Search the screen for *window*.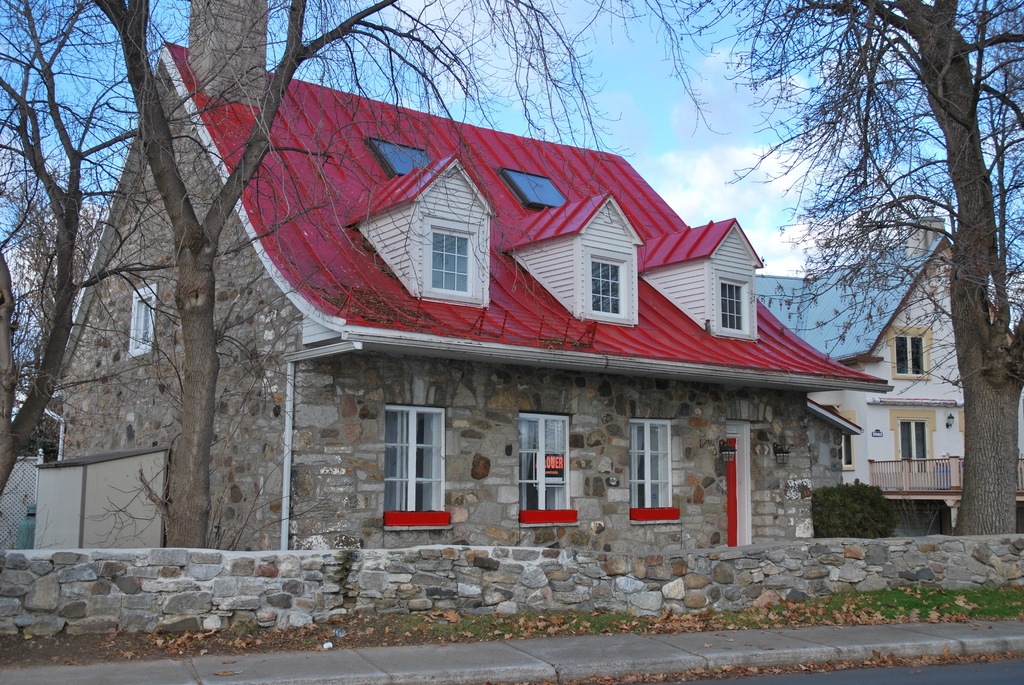
Found at [591, 255, 630, 313].
